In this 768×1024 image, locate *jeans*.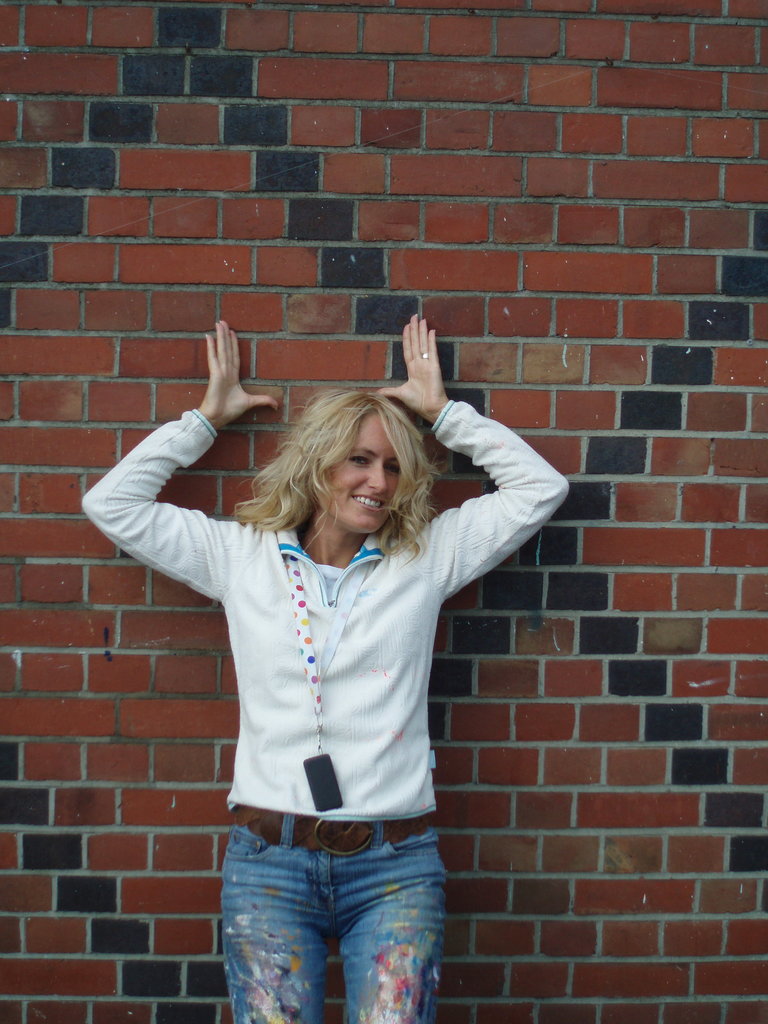
Bounding box: {"x1": 213, "y1": 804, "x2": 441, "y2": 1023}.
